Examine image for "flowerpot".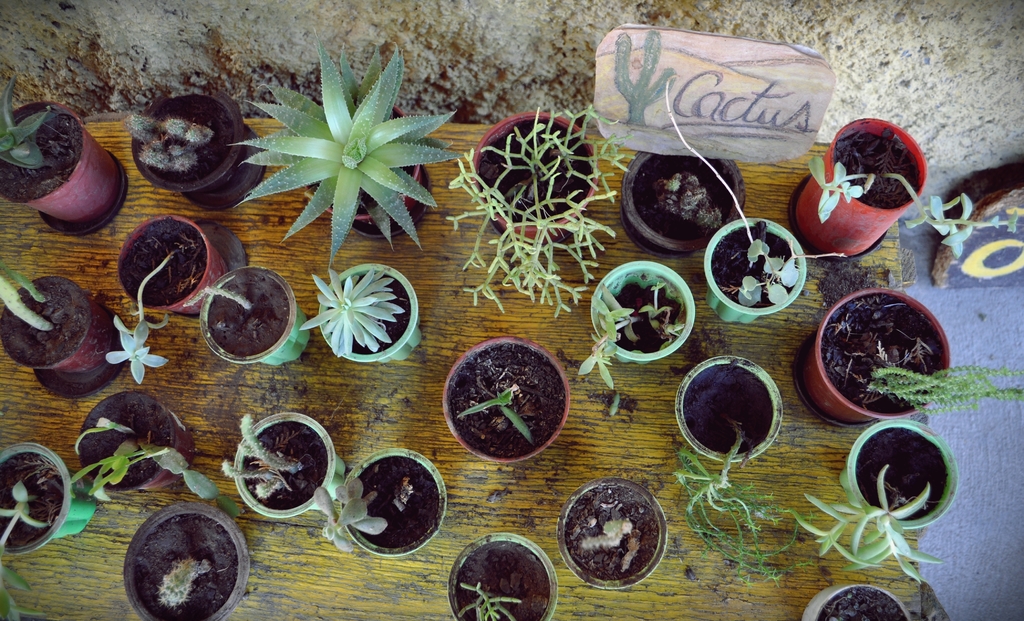
Examination result: select_region(674, 353, 787, 467).
